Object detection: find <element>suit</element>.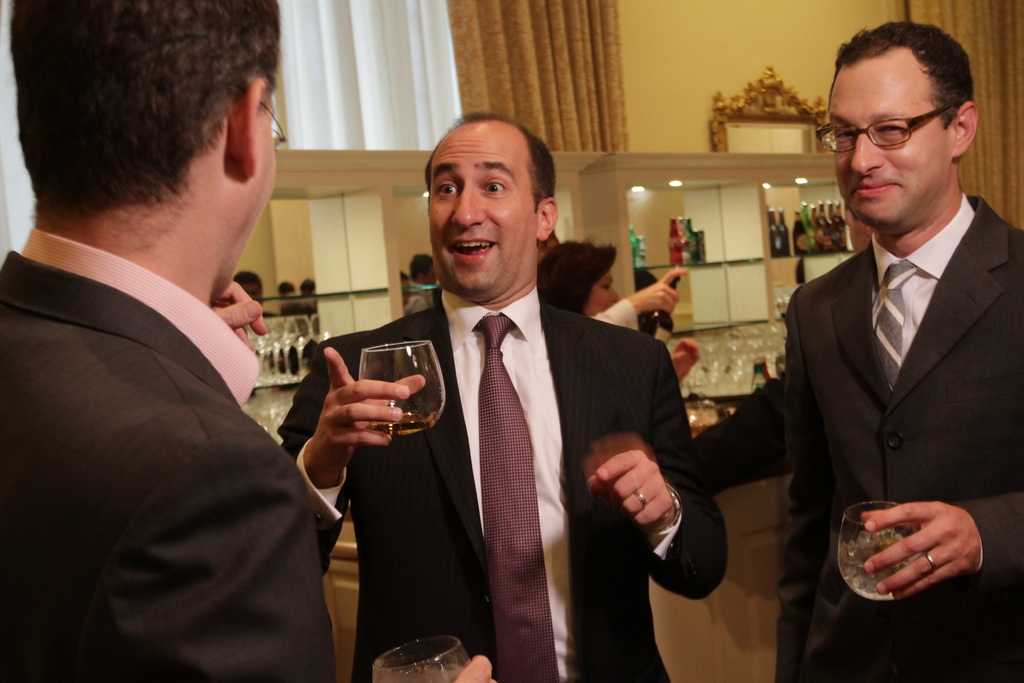
x1=0, y1=229, x2=356, y2=682.
